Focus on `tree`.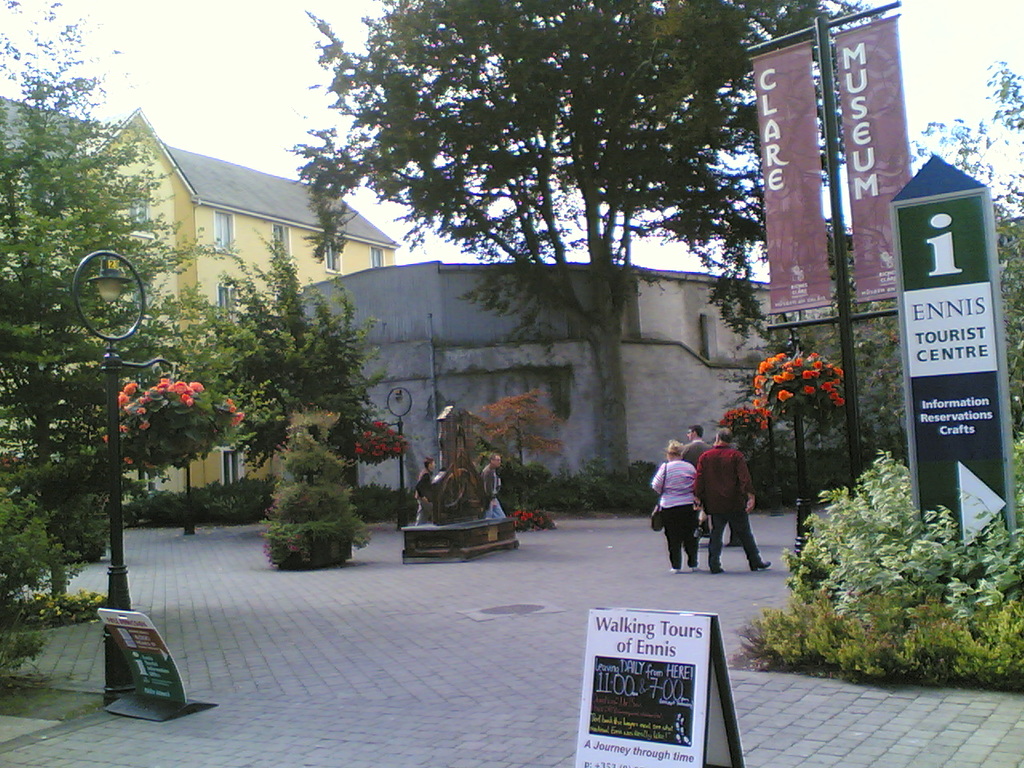
Focused at locate(905, 50, 1023, 442).
